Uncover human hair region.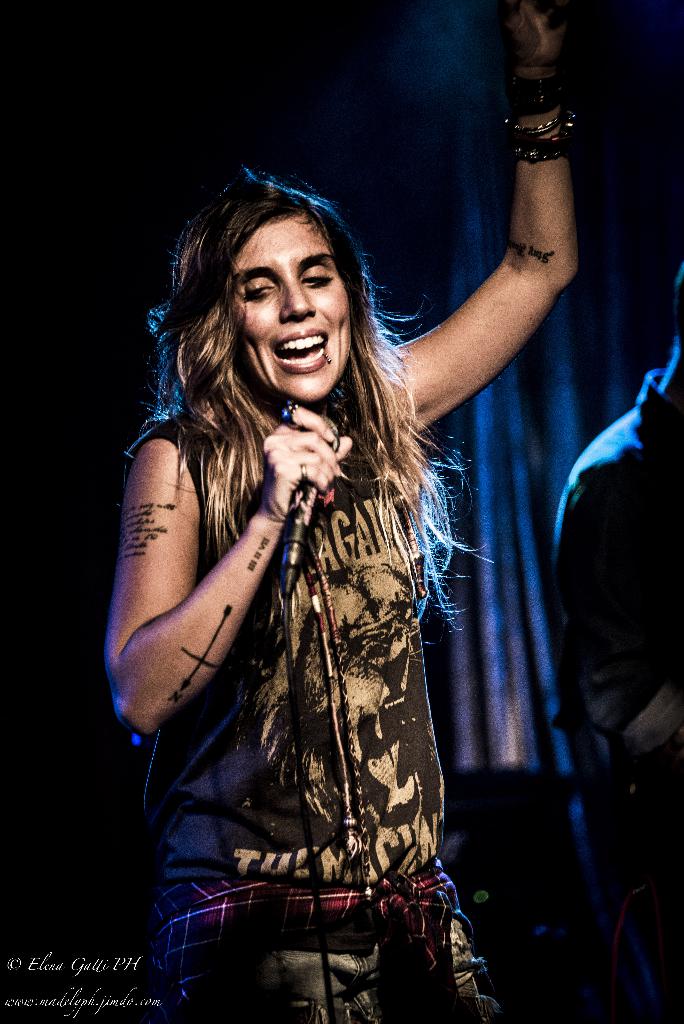
Uncovered: [left=151, top=166, right=485, bottom=609].
